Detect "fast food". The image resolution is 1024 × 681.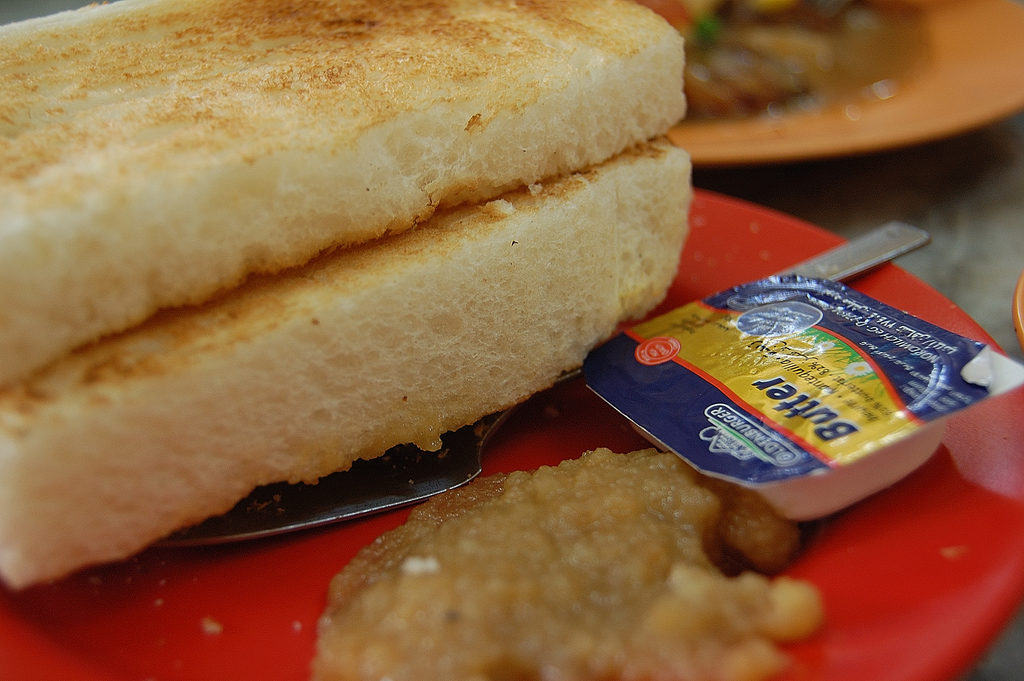
[0, 2, 692, 589].
